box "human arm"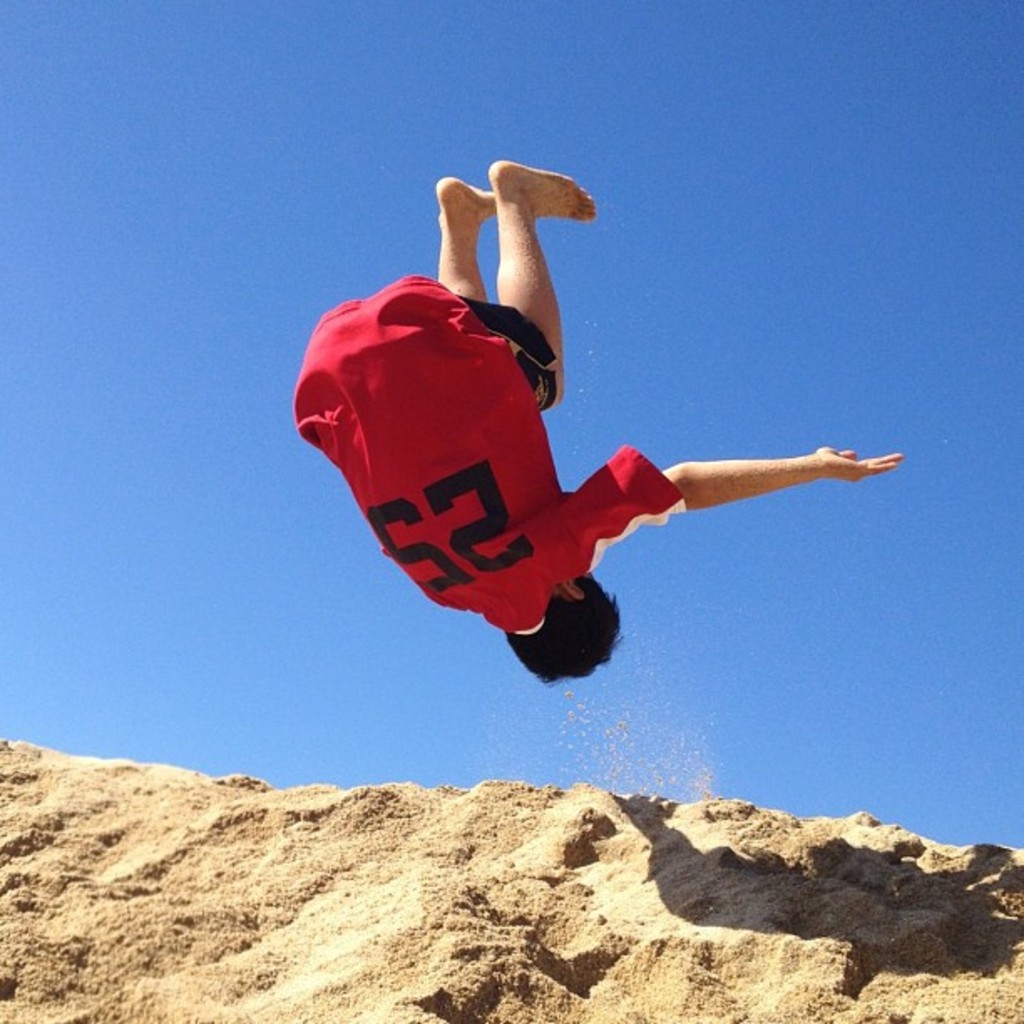
571 443 902 550
